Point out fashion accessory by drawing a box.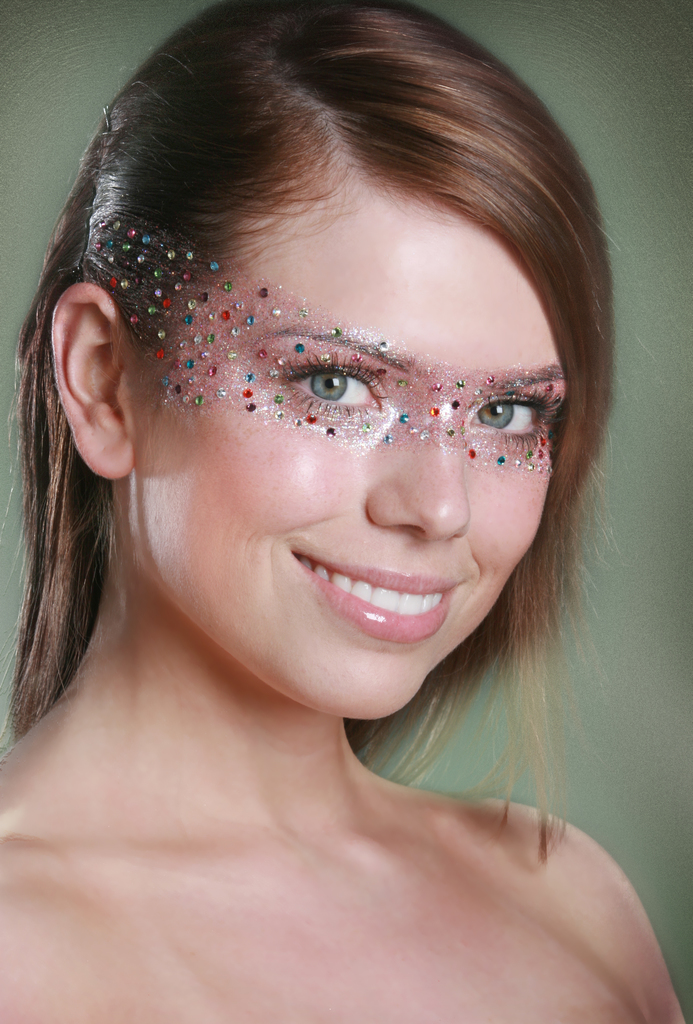
bbox(74, 108, 113, 280).
